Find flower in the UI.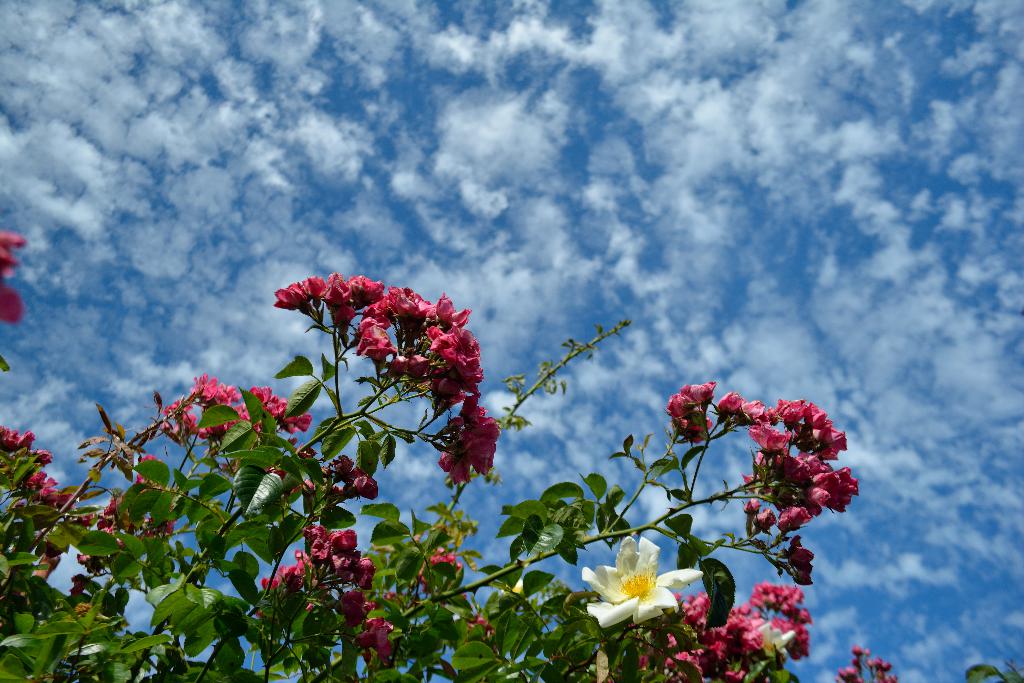
UI element at (586,552,691,641).
